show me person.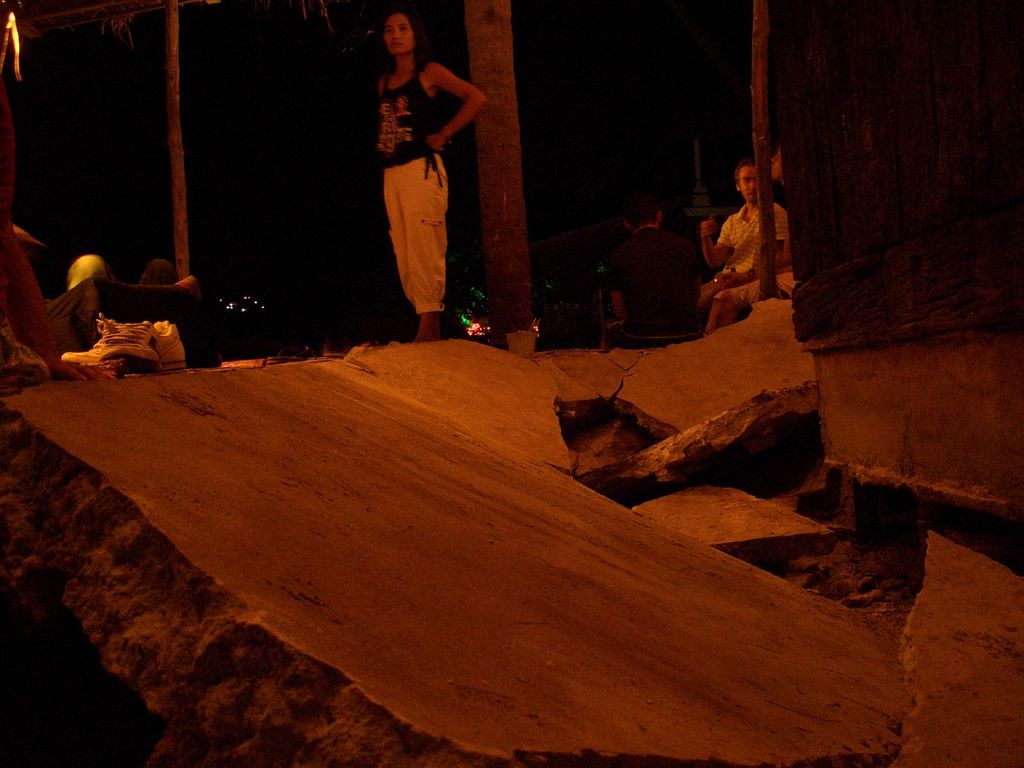
person is here: rect(698, 177, 787, 340).
